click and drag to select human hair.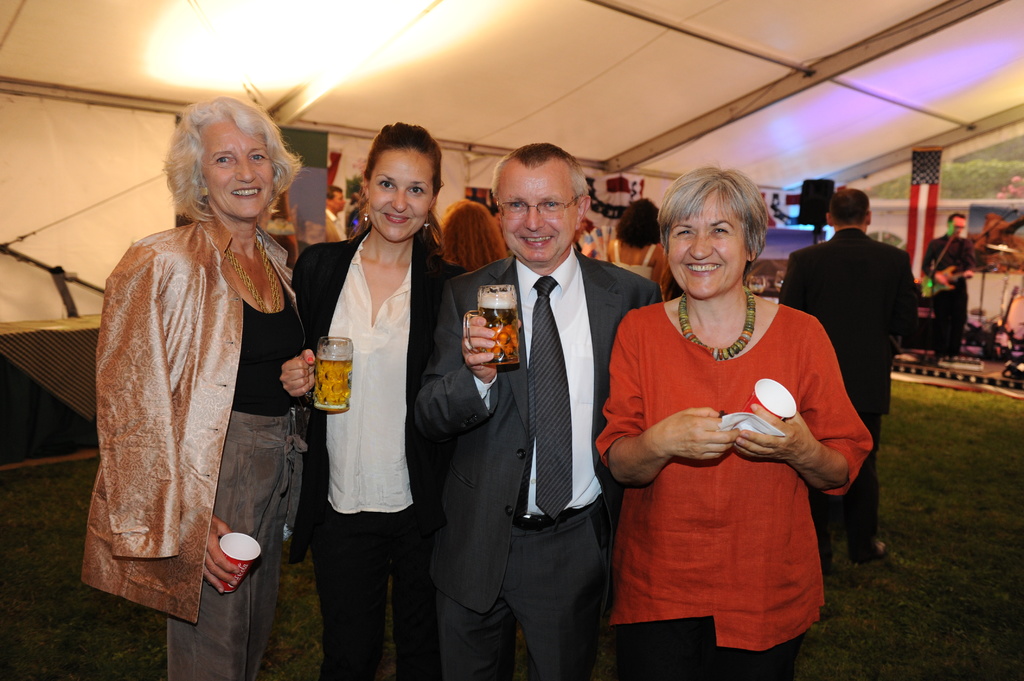
Selection: 652, 161, 769, 266.
